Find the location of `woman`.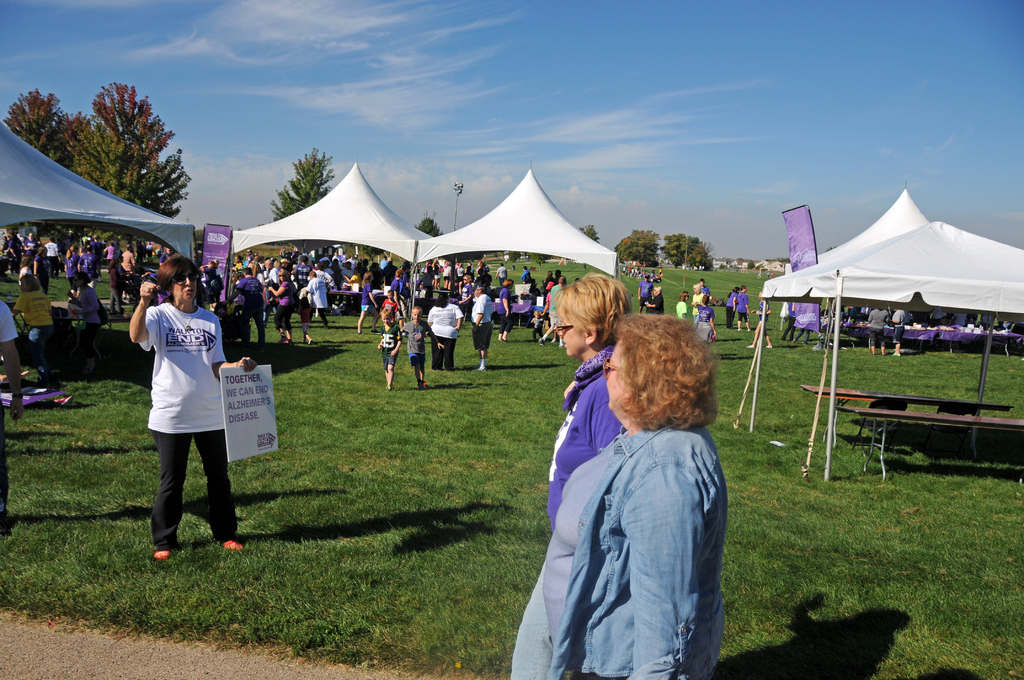
Location: <region>395, 262, 408, 323</region>.
